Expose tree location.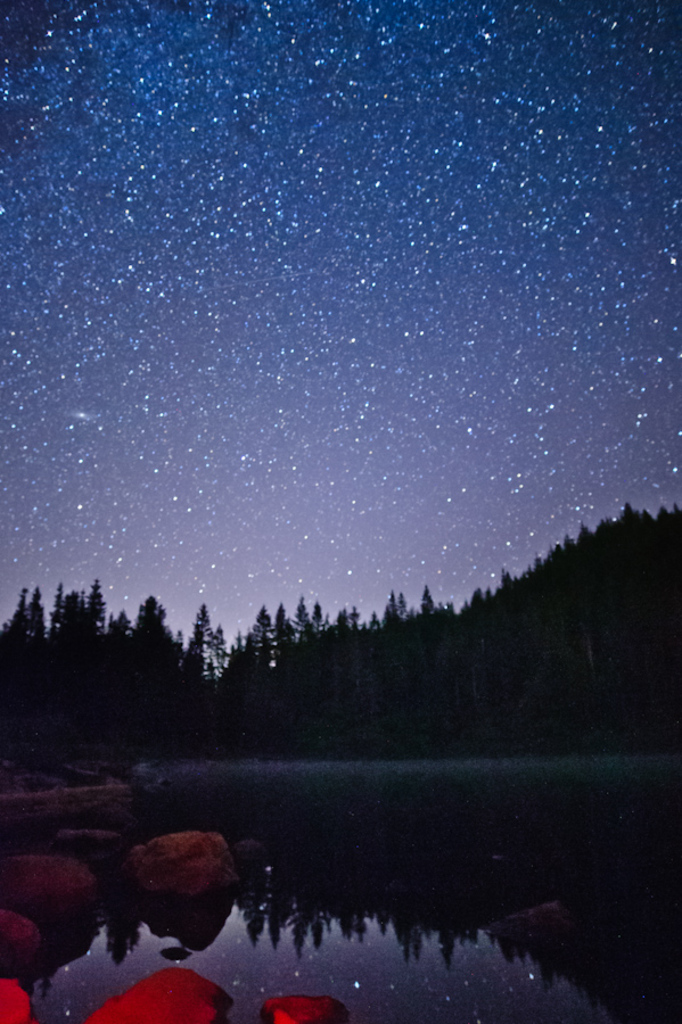
Exposed at <bbox>133, 601, 162, 639</bbox>.
